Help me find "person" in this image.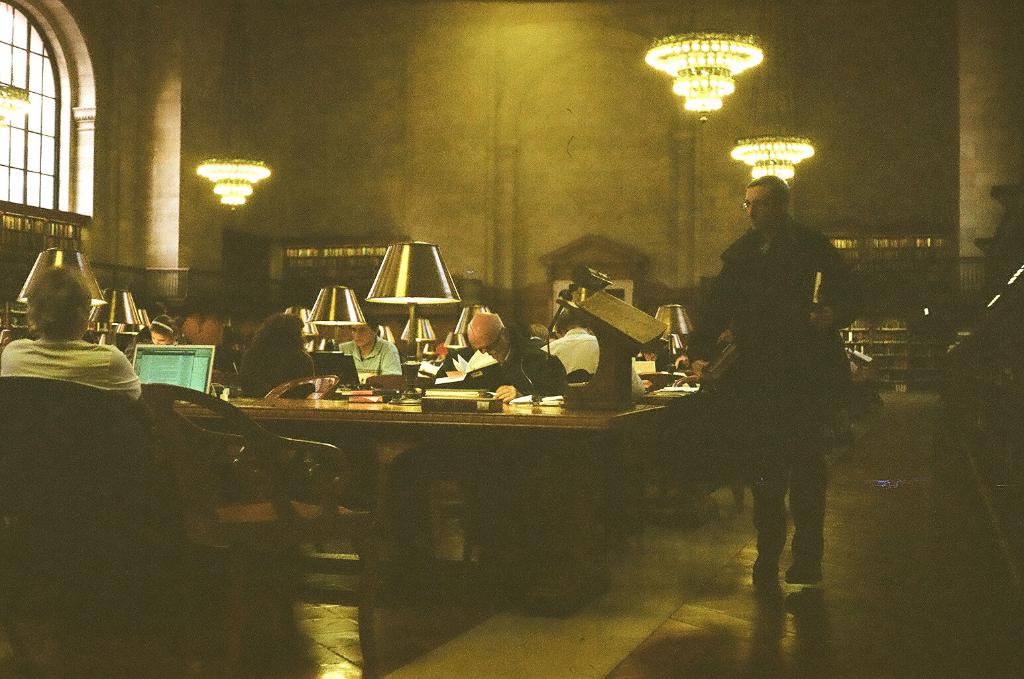
Found it: BBox(335, 317, 392, 388).
